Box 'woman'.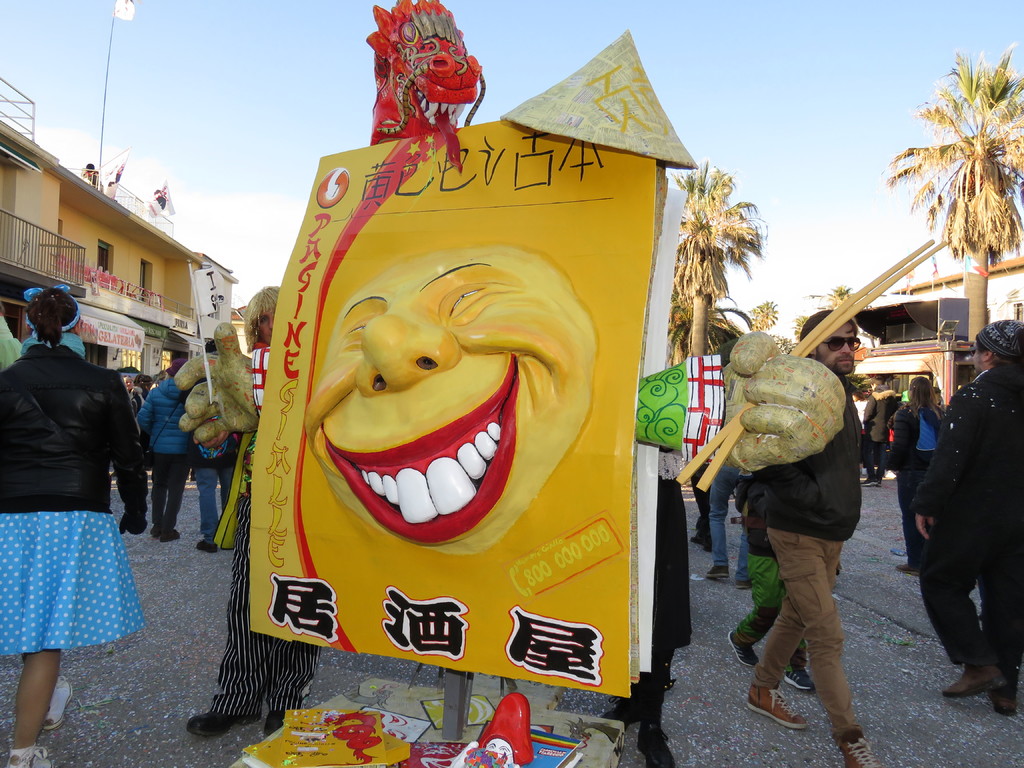
<bbox>703, 337, 755, 591</bbox>.
